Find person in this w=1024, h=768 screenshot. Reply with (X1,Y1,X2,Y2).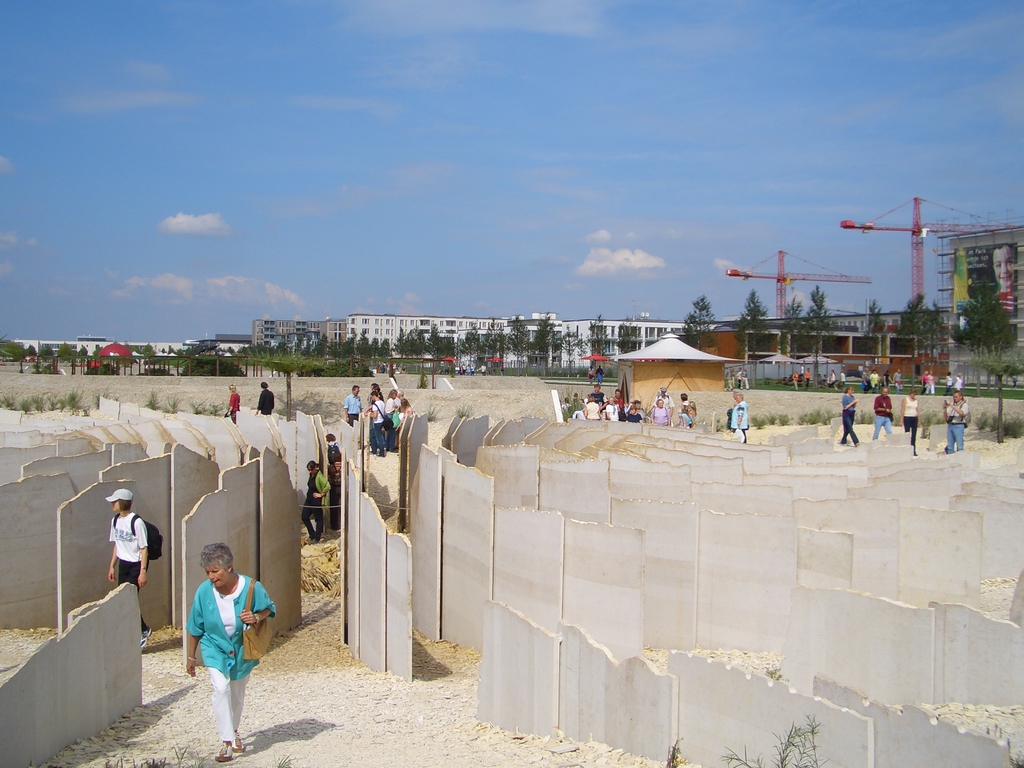
(870,385,893,438).
